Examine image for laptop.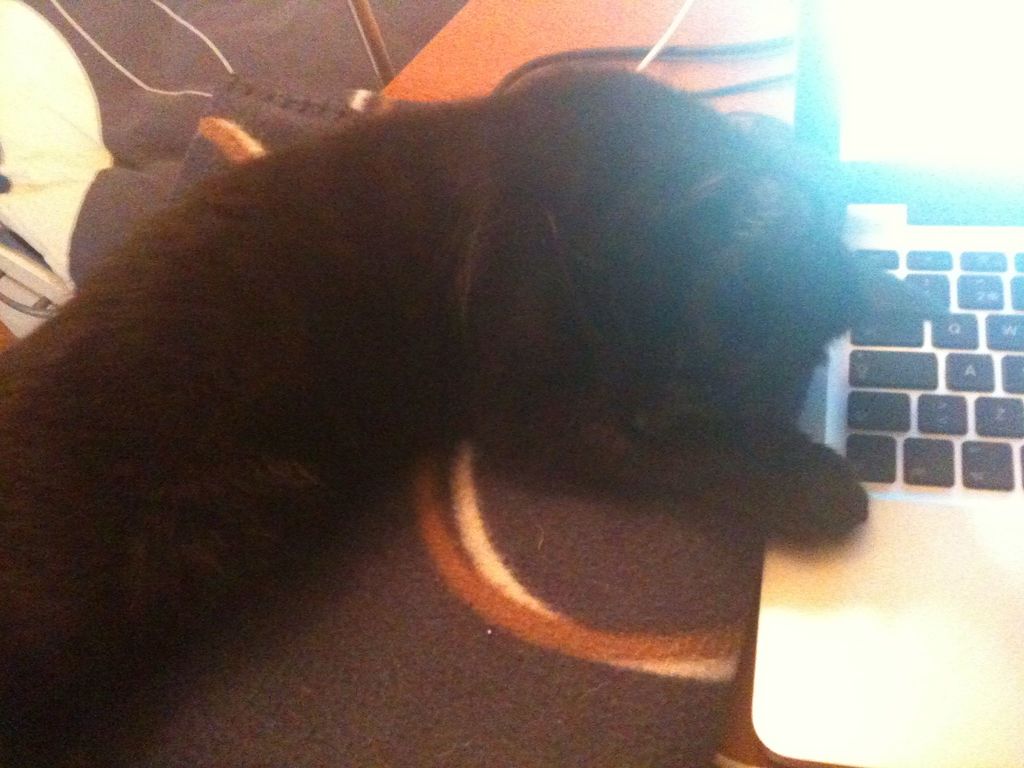
Examination result: 753:0:1023:767.
